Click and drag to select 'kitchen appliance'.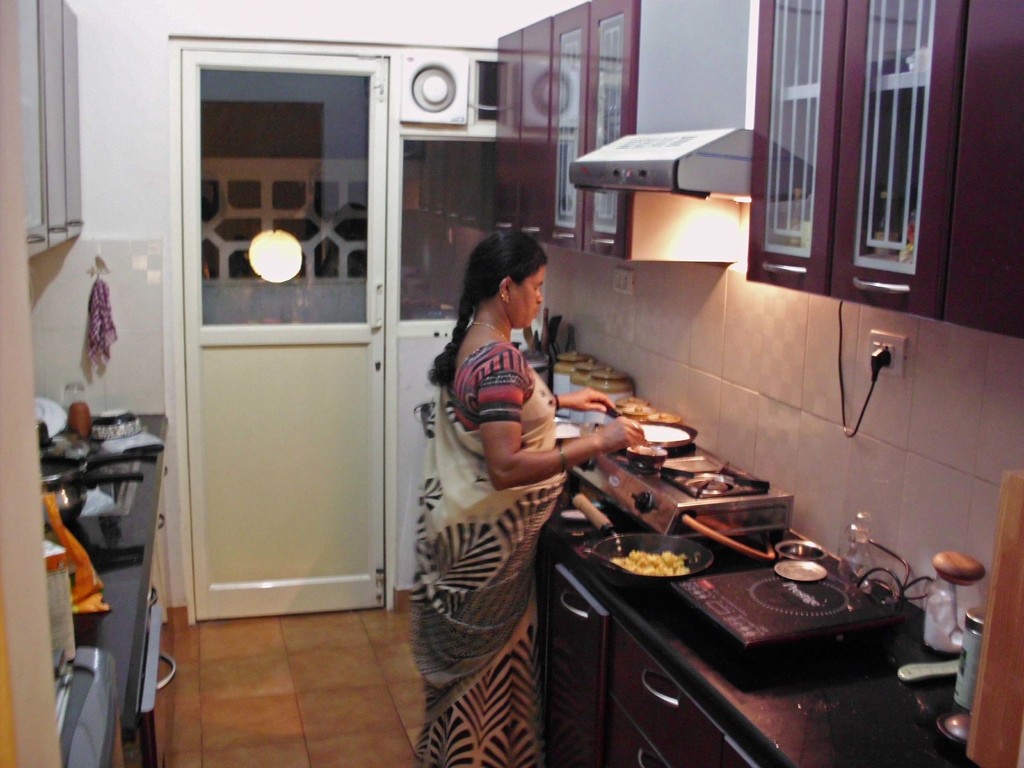
Selection: x1=673 y1=560 x2=902 y2=671.
